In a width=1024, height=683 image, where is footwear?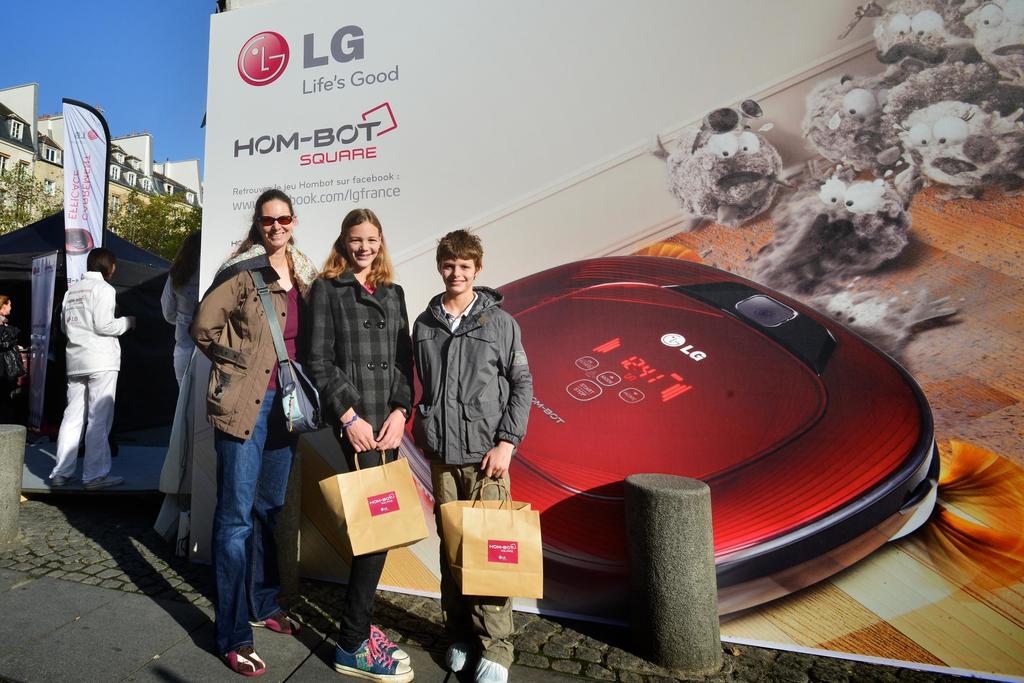
(left=225, top=648, right=265, bottom=671).
